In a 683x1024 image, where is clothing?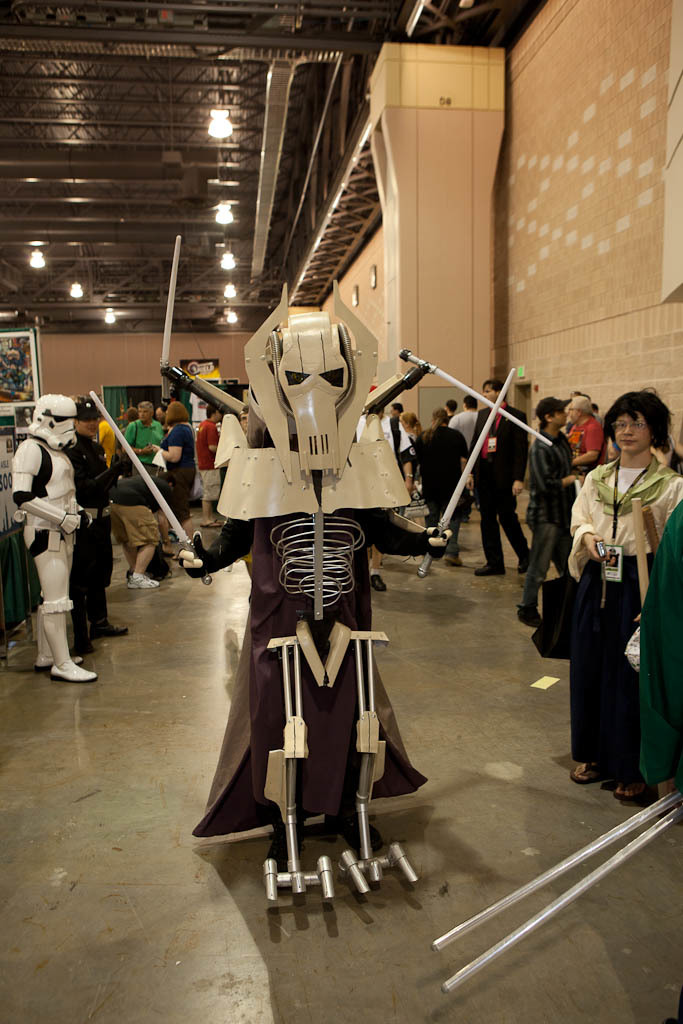
{"left": 537, "top": 426, "right": 608, "bottom": 623}.
